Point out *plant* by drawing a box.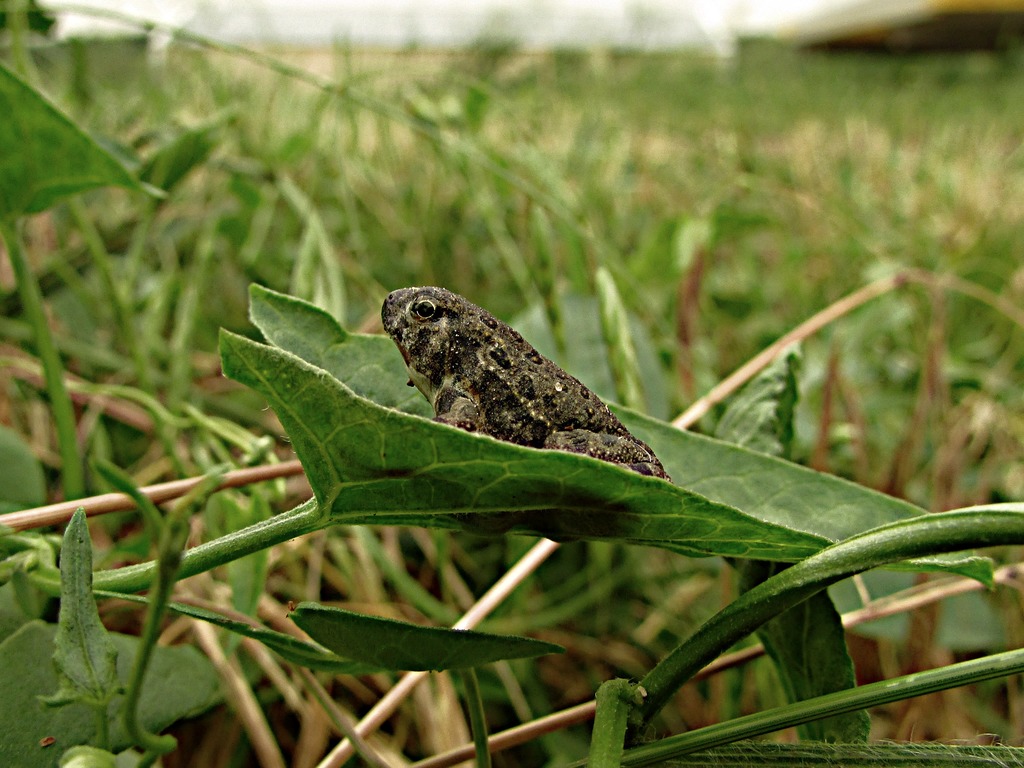
0, 0, 1023, 767.
